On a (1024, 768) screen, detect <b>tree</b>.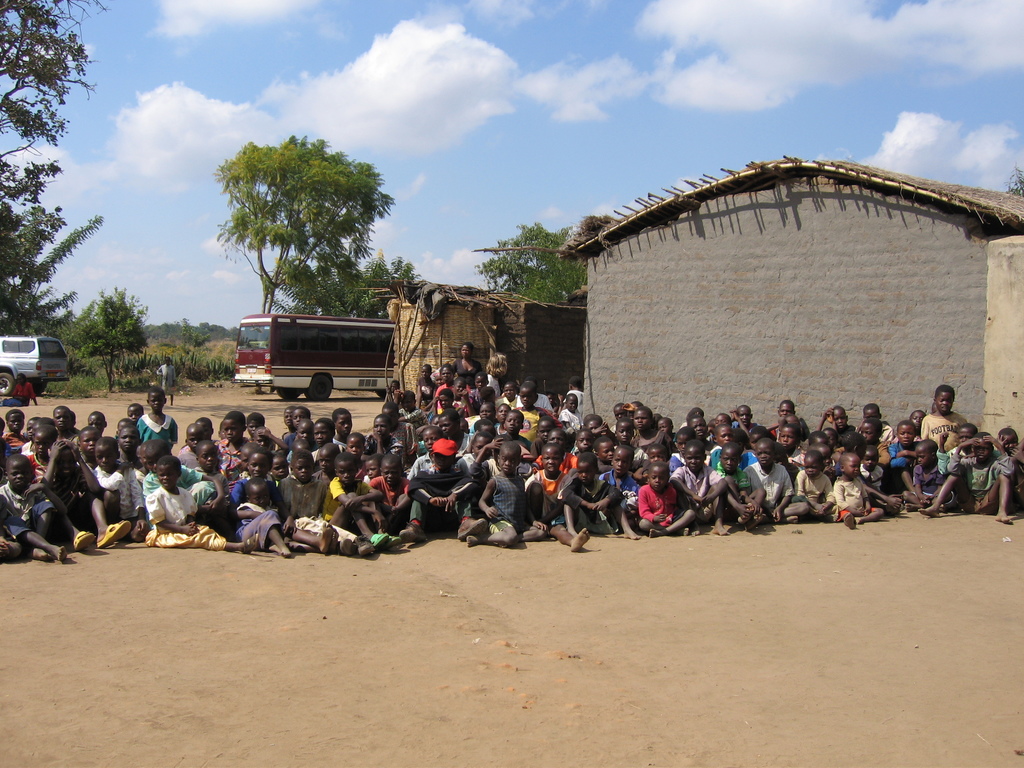
192, 138, 396, 317.
